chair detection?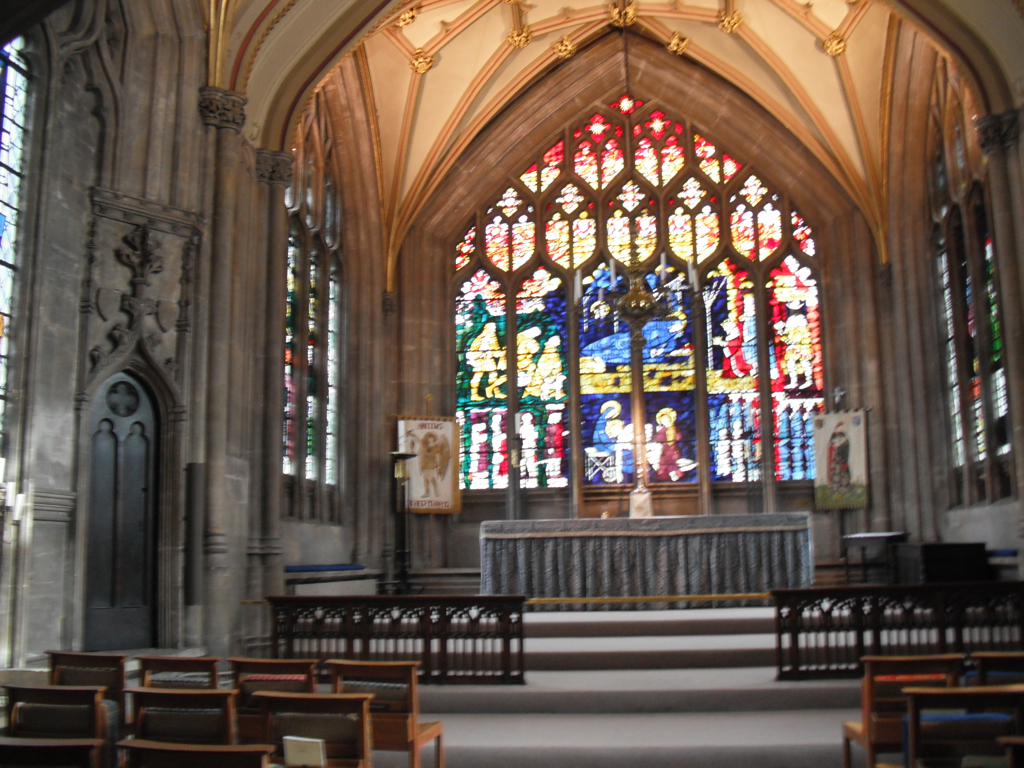
x1=1002 y1=737 x2=1022 y2=767
